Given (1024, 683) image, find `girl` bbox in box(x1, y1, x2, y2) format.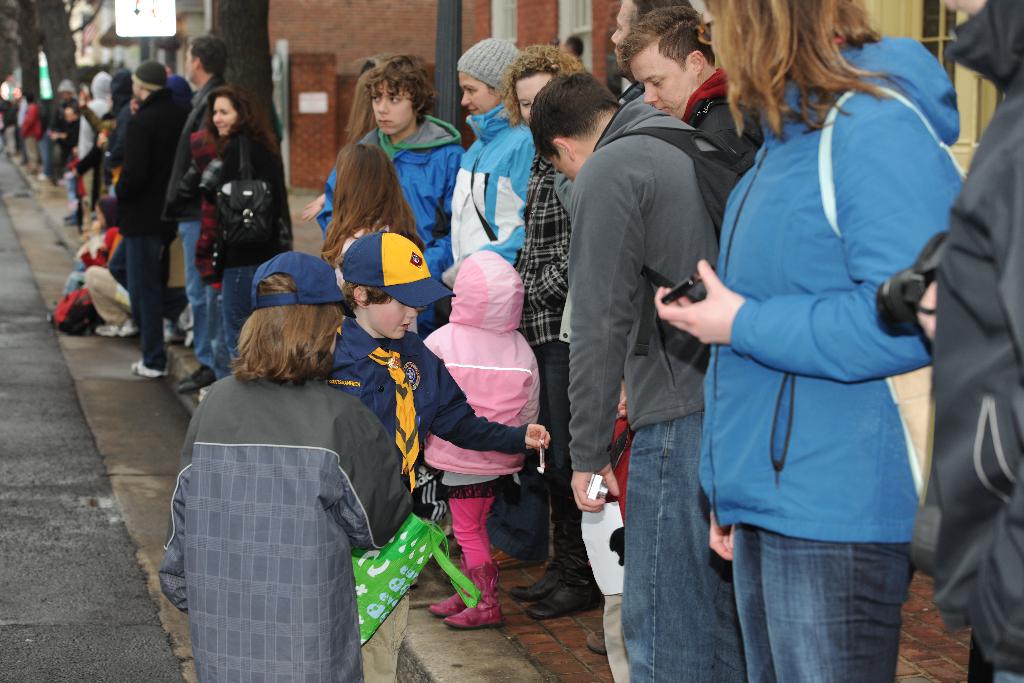
box(314, 136, 433, 538).
